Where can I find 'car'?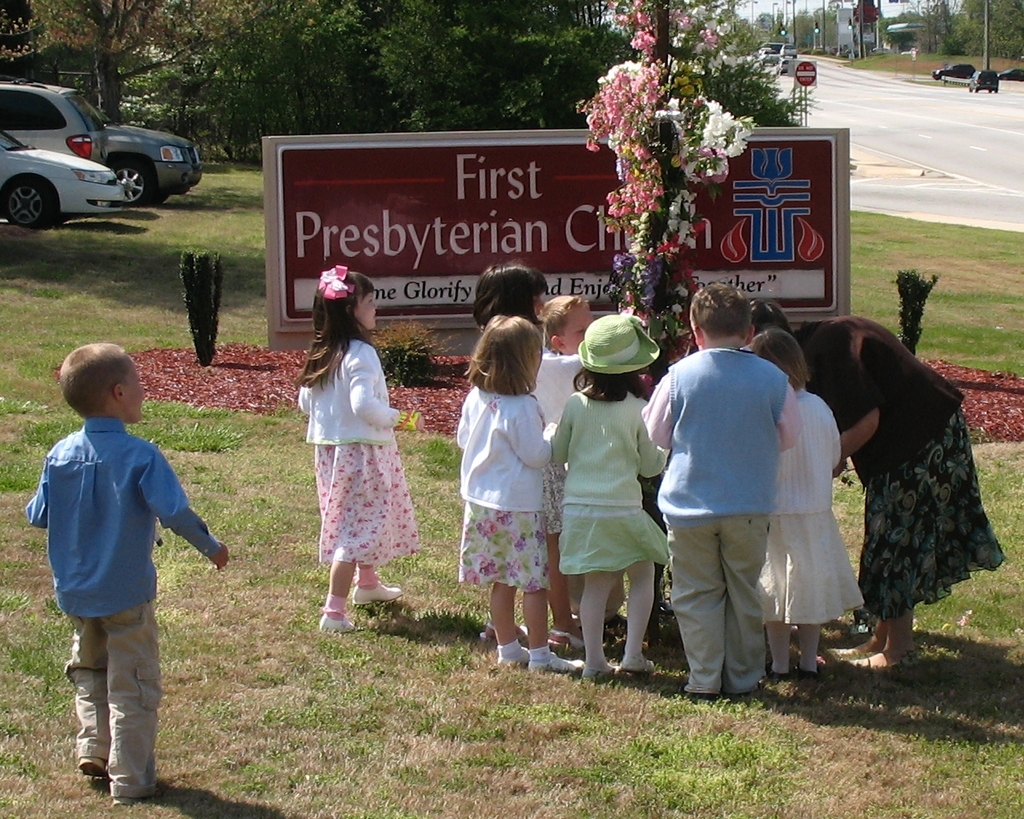
You can find it at left=932, top=63, right=975, bottom=81.
